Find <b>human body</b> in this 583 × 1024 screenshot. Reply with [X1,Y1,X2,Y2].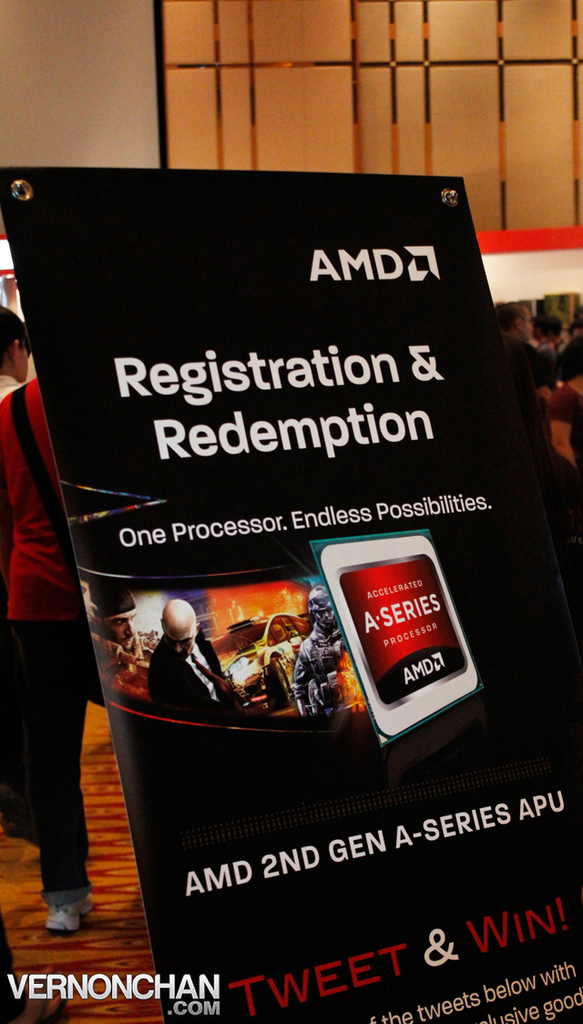
[154,599,243,712].
